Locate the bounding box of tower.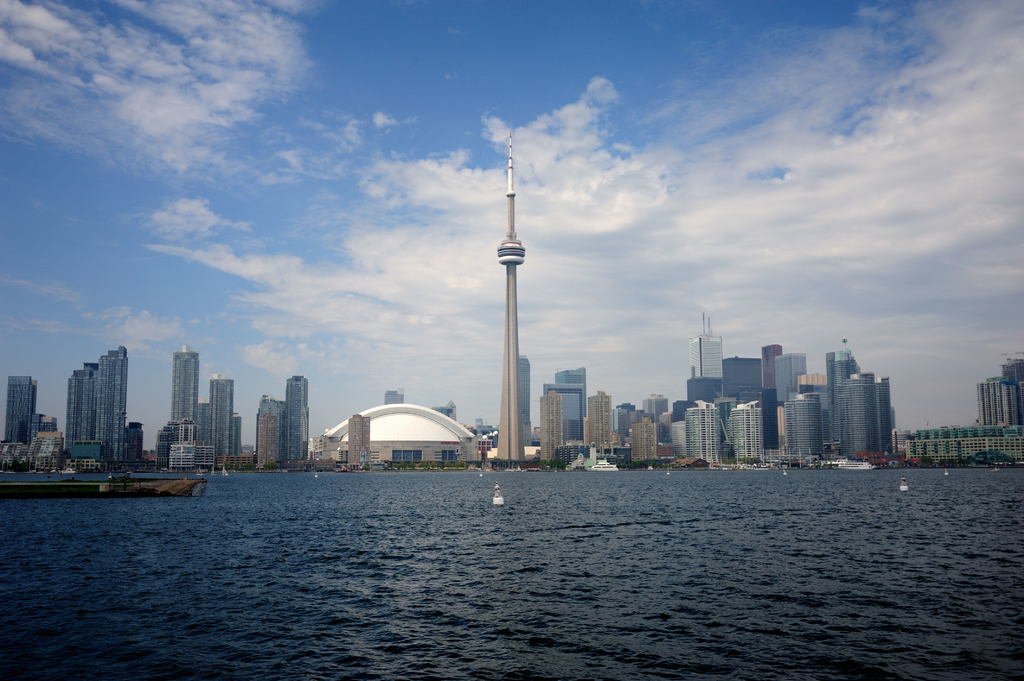
Bounding box: box(782, 394, 831, 452).
